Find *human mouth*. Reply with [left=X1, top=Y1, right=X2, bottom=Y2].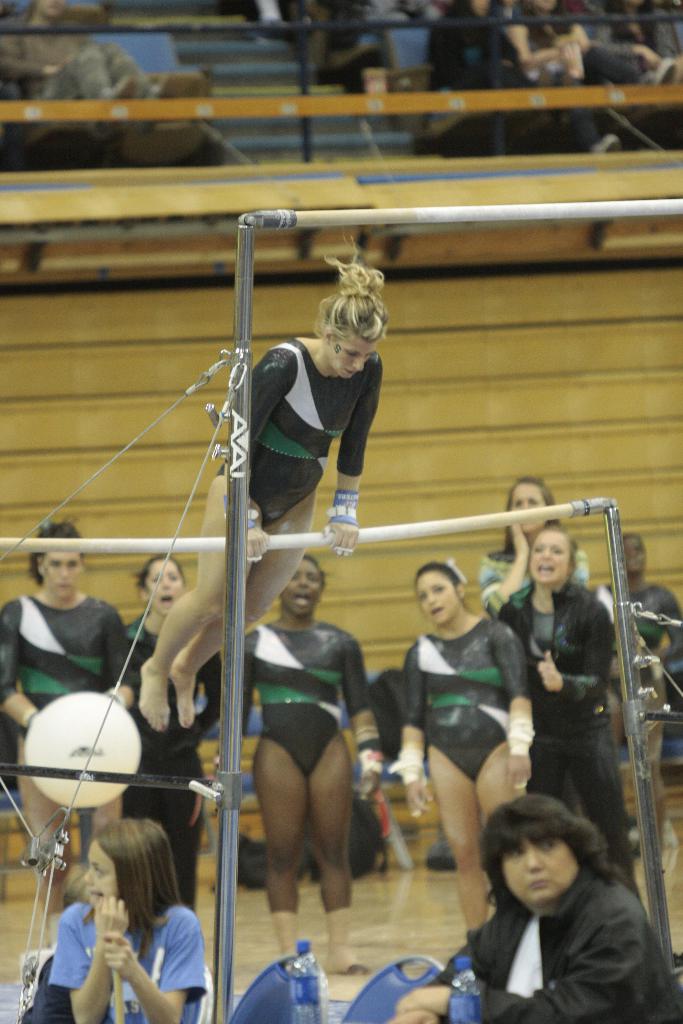
[left=526, top=873, right=557, bottom=892].
